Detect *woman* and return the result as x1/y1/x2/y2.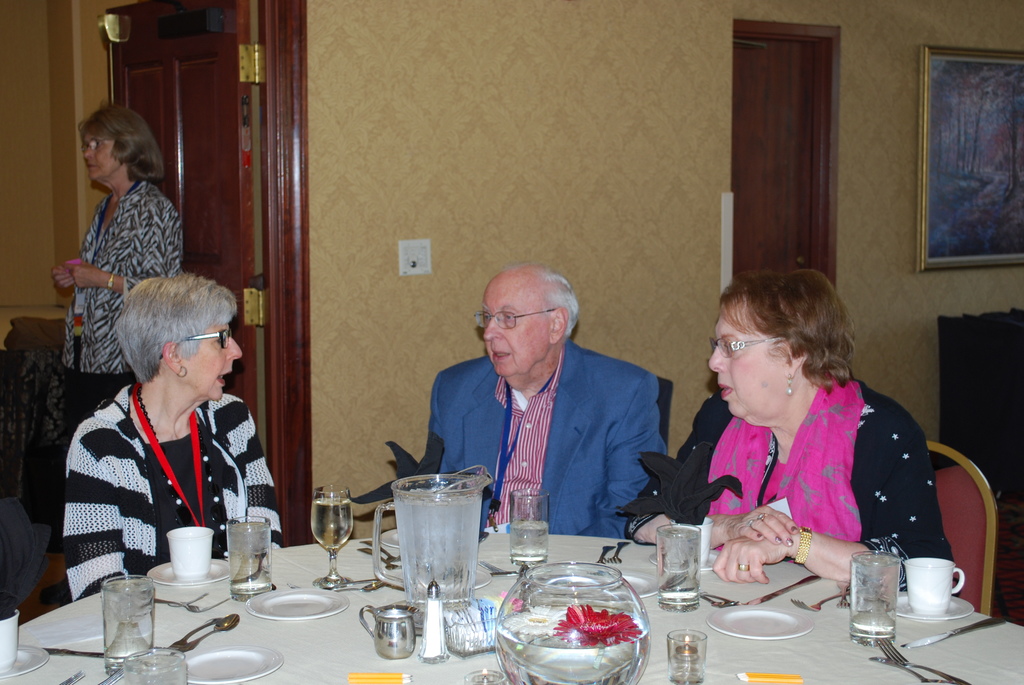
632/257/975/599.
